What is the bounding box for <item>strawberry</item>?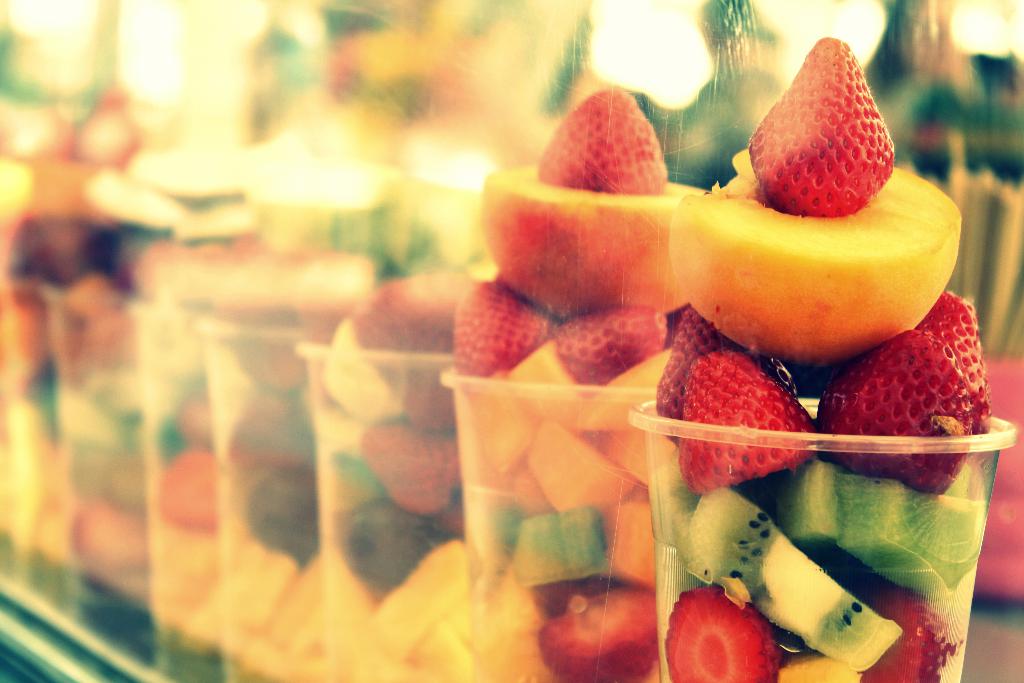
<region>529, 83, 668, 191</region>.
